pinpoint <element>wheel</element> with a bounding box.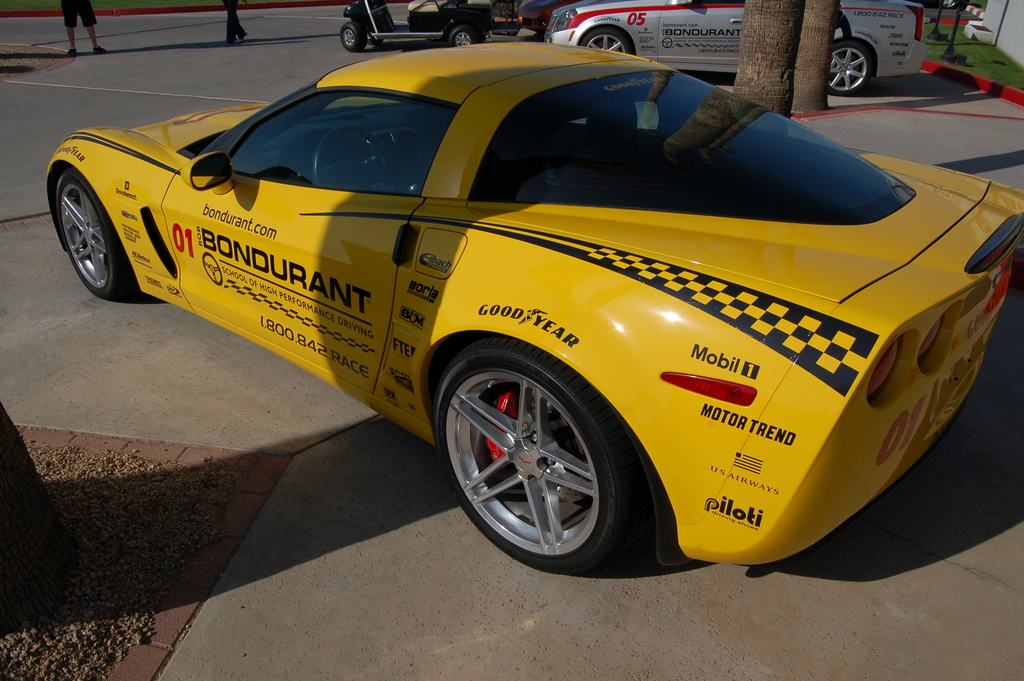
450/24/474/45.
